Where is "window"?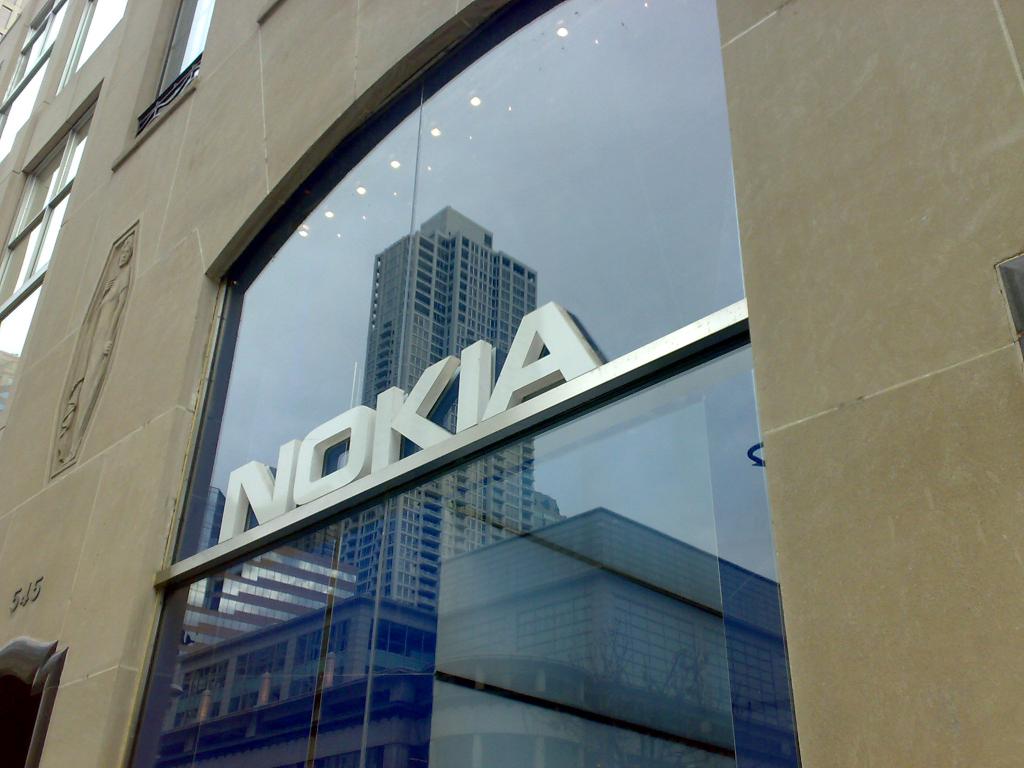
[x1=0, y1=78, x2=108, y2=378].
